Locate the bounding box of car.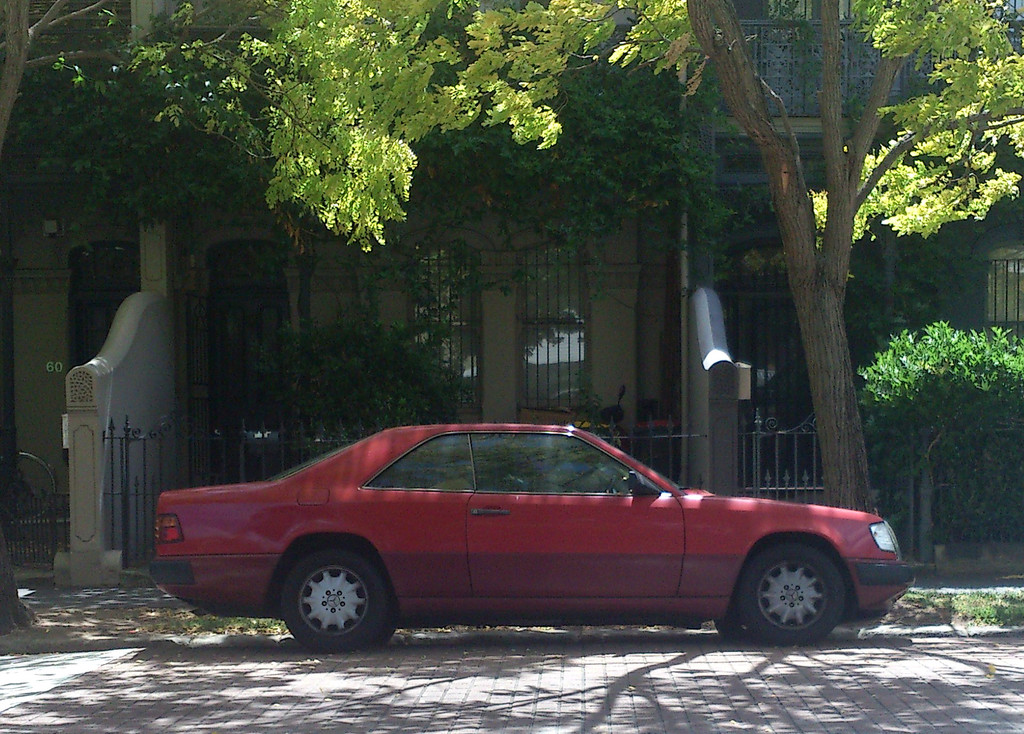
Bounding box: locate(140, 426, 912, 655).
